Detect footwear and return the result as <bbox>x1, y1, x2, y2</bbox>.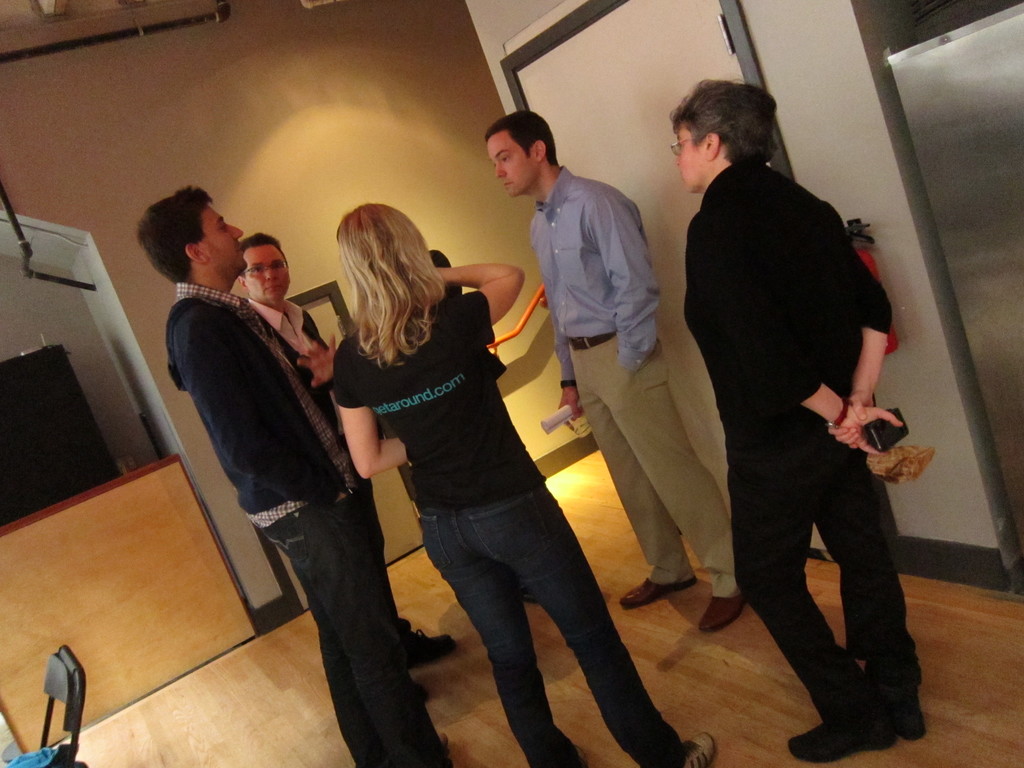
<bbox>788, 720, 890, 761</bbox>.
